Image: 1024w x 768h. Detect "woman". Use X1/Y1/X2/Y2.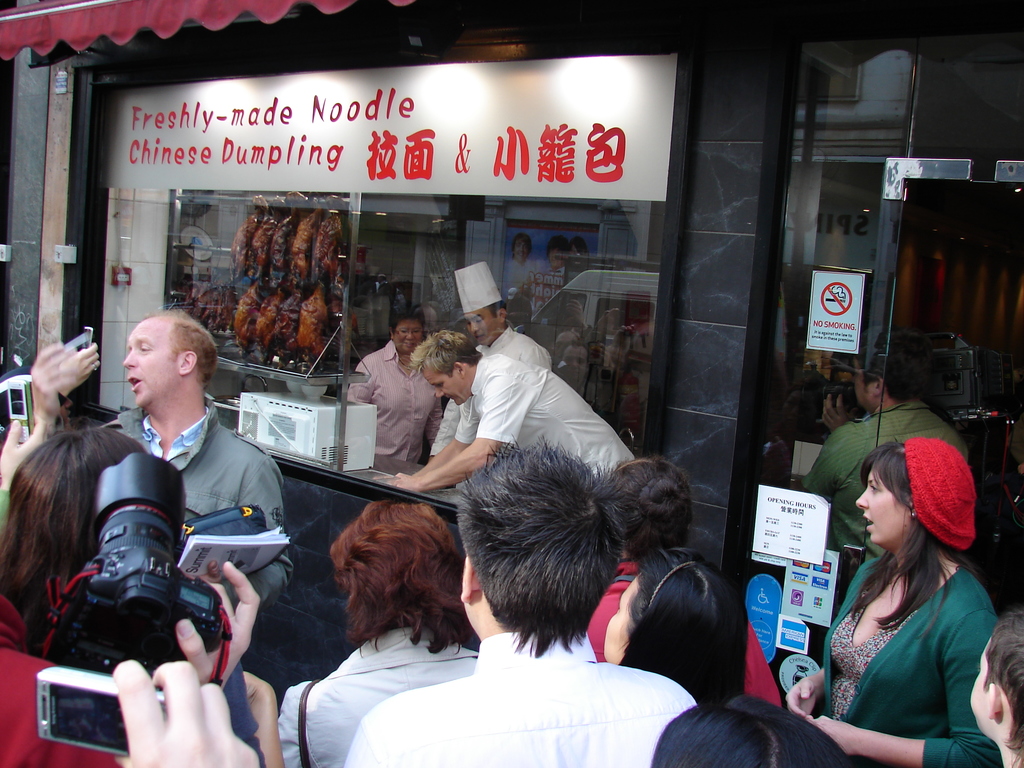
646/692/847/767.
